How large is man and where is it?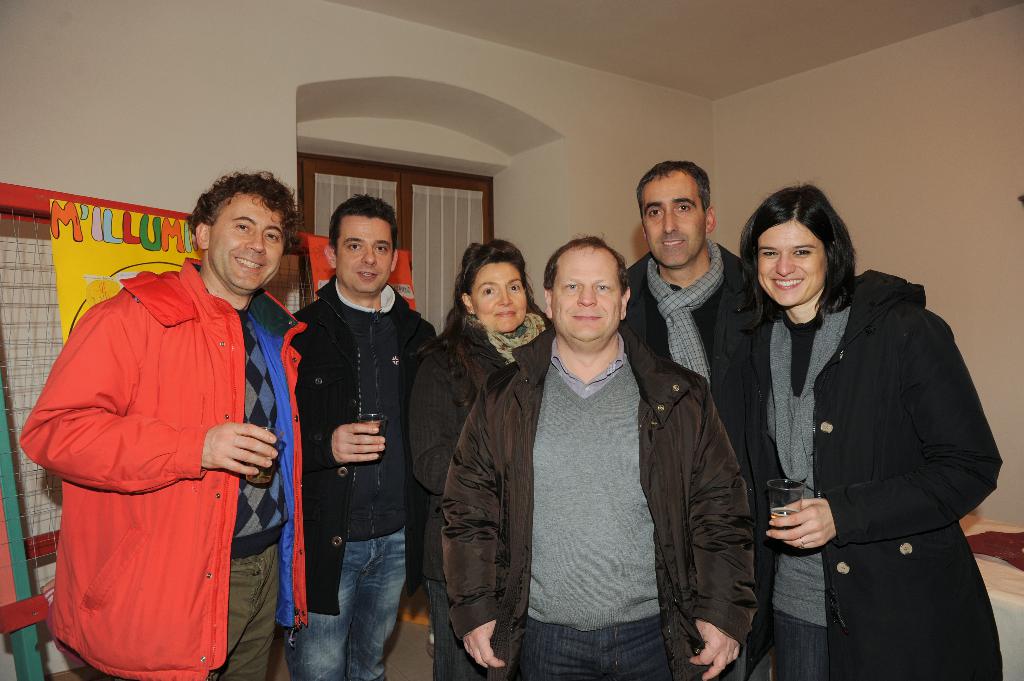
Bounding box: left=624, top=157, right=780, bottom=680.
